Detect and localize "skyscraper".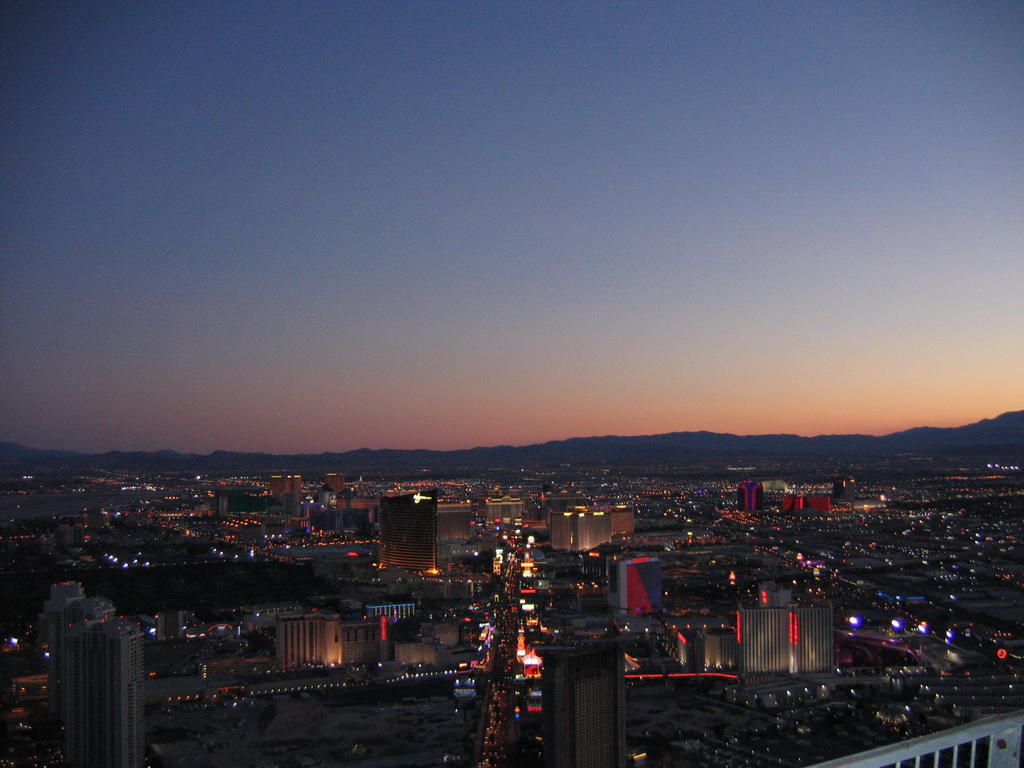
Localized at {"left": 779, "top": 495, "right": 829, "bottom": 510}.
